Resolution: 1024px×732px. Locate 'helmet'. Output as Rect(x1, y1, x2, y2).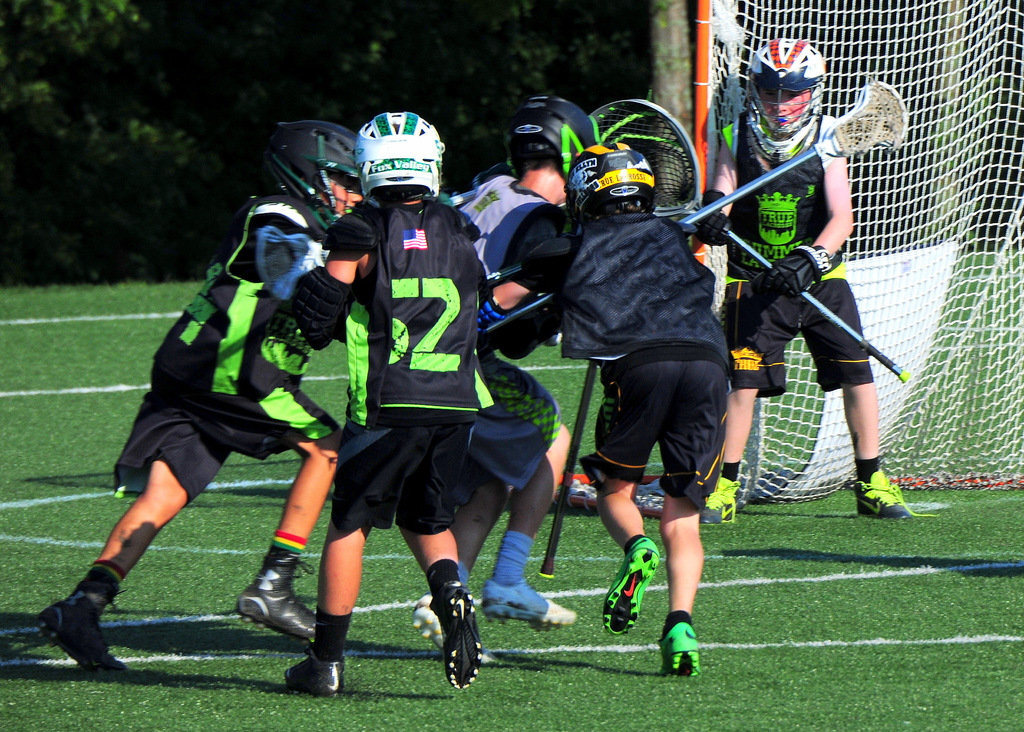
Rect(355, 112, 451, 195).
